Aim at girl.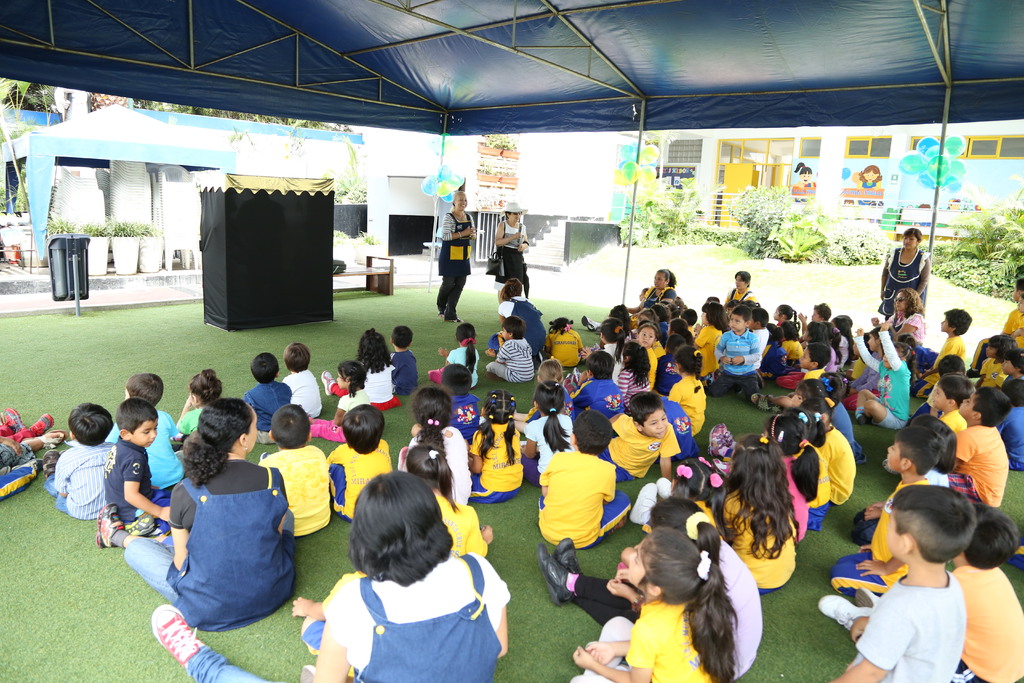
Aimed at <box>847,415,955,543</box>.
